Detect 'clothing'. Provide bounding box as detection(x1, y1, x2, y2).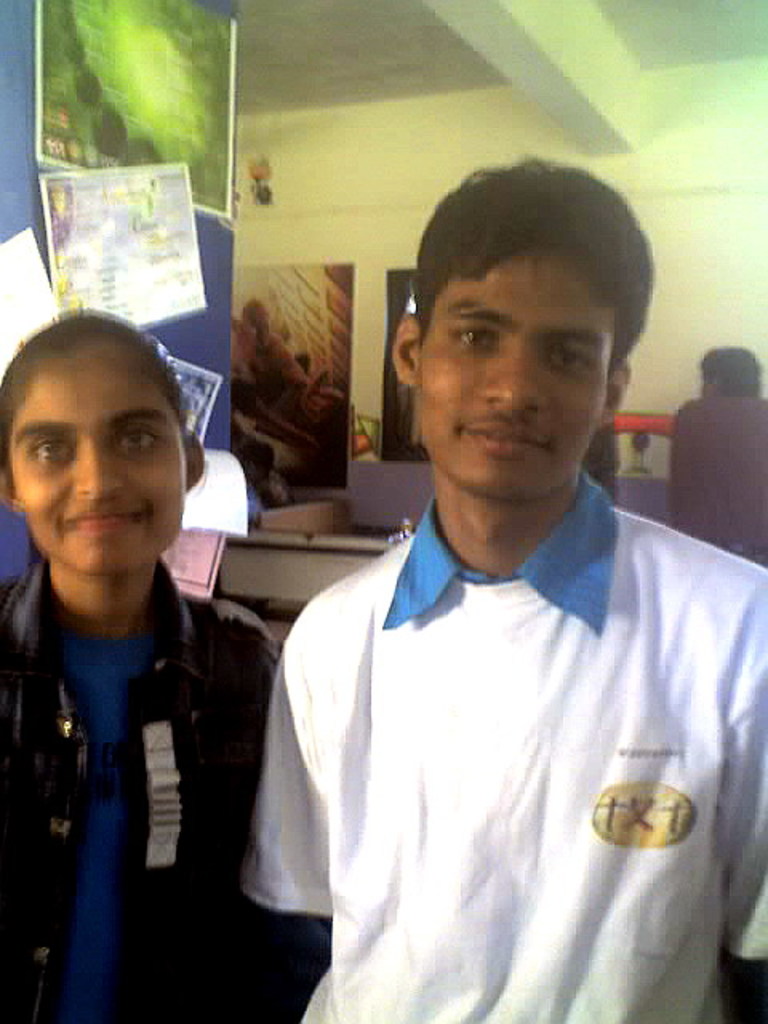
detection(232, 466, 746, 1005).
